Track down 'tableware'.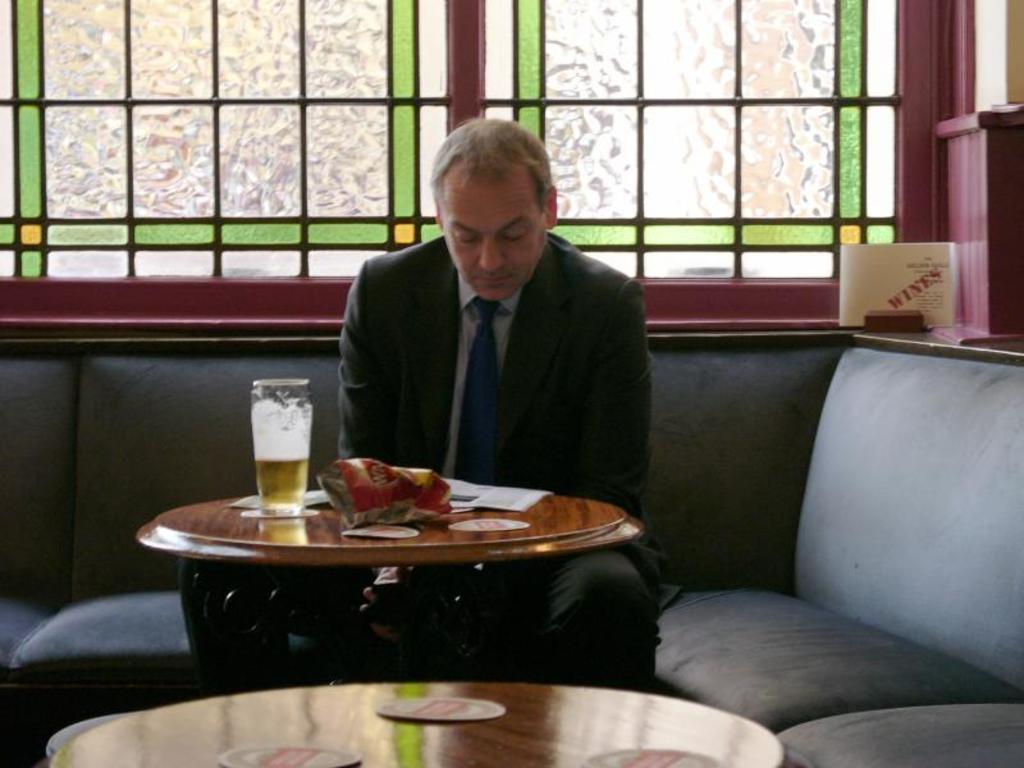
Tracked to locate(250, 378, 311, 515).
